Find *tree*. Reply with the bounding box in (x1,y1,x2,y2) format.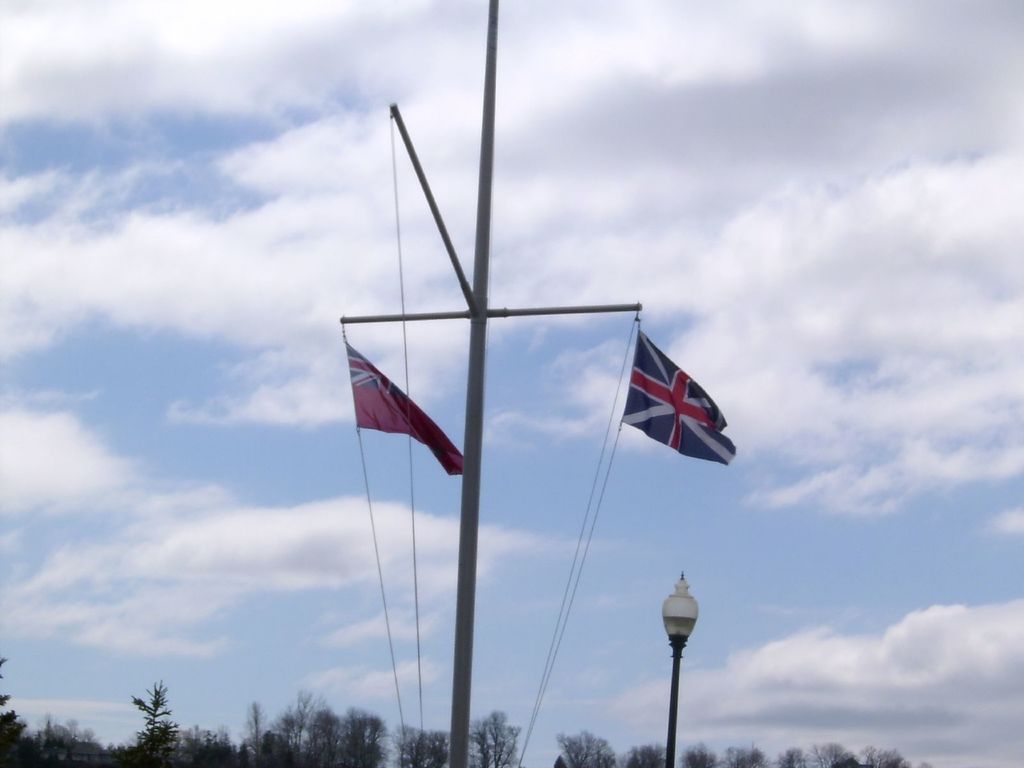
(861,749,911,767).
